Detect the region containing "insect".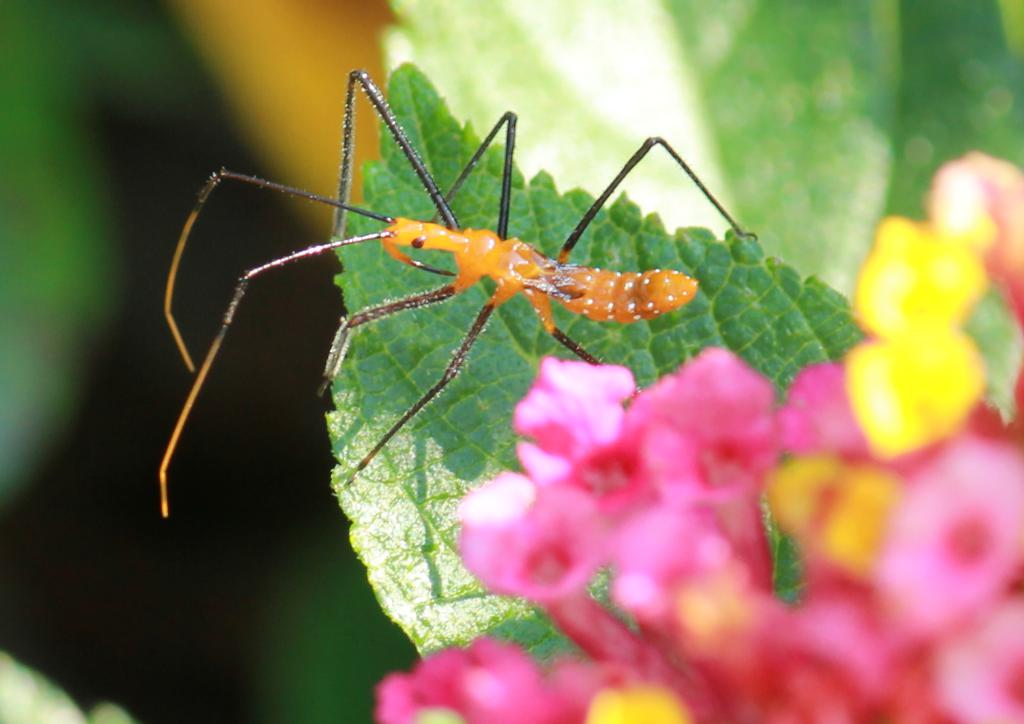
[152,69,750,521].
